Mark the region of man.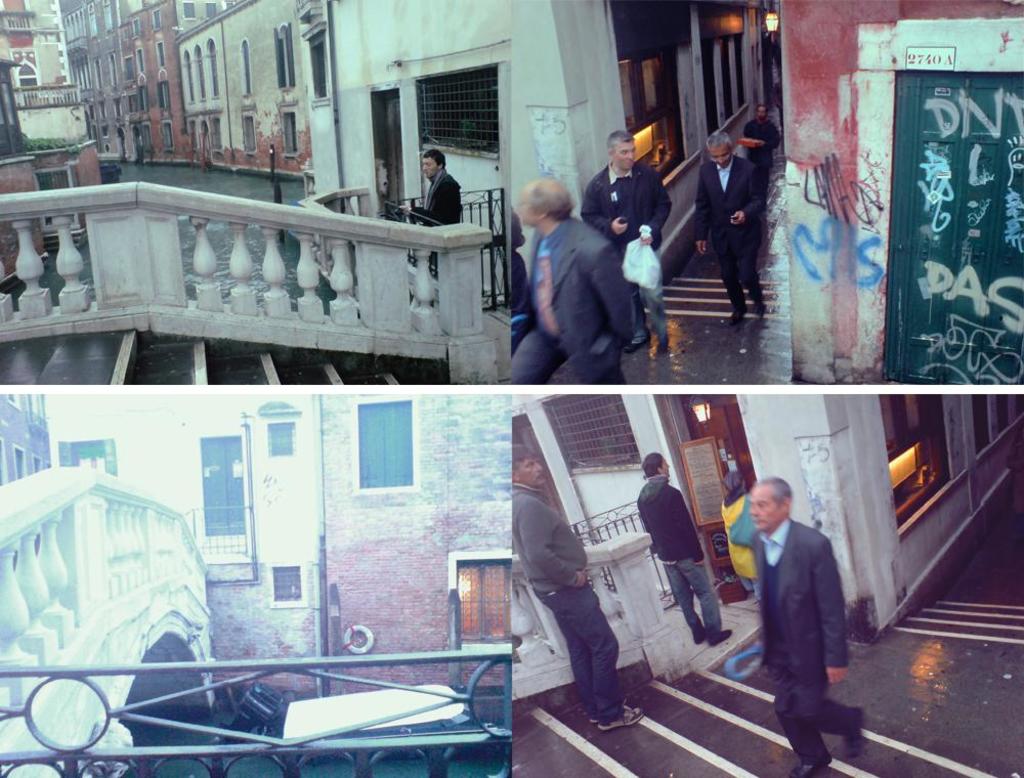
Region: select_region(752, 476, 863, 777).
